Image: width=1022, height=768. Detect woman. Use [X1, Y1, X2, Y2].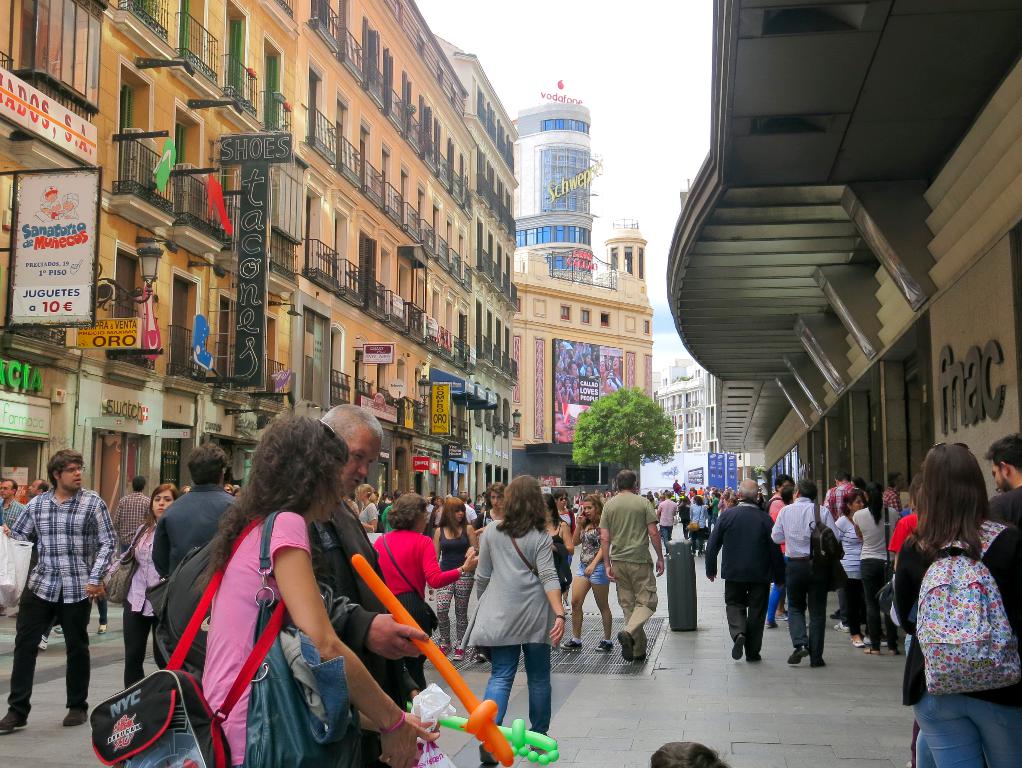
[374, 489, 462, 691].
